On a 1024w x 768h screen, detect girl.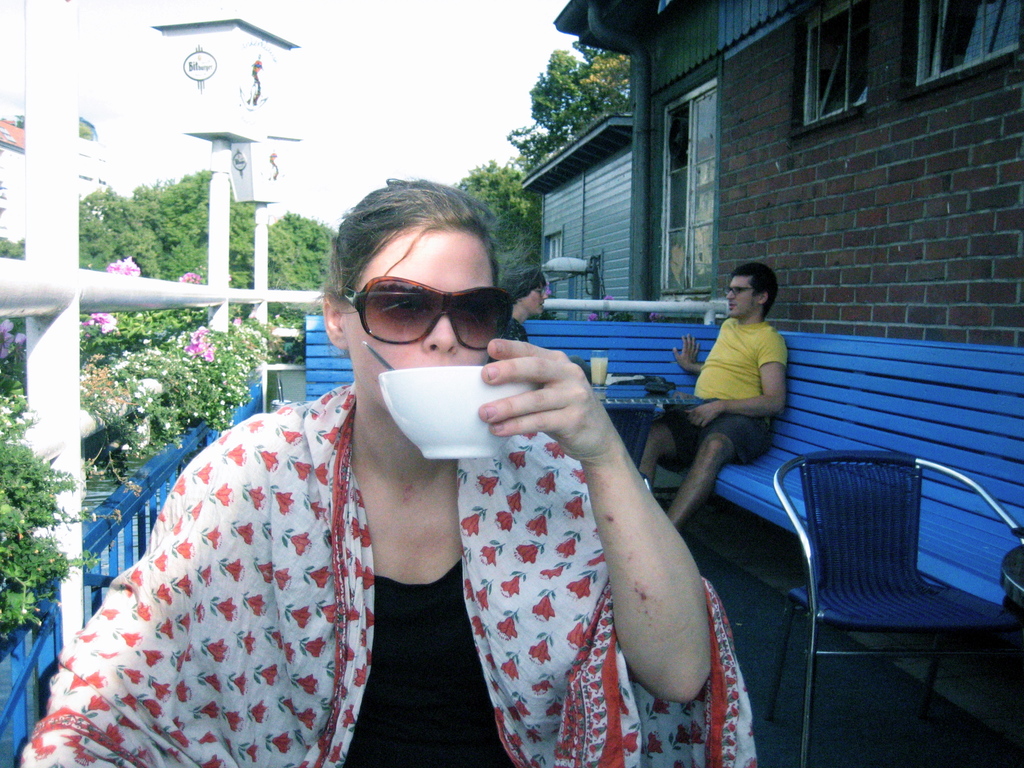
[x1=20, y1=179, x2=755, y2=765].
